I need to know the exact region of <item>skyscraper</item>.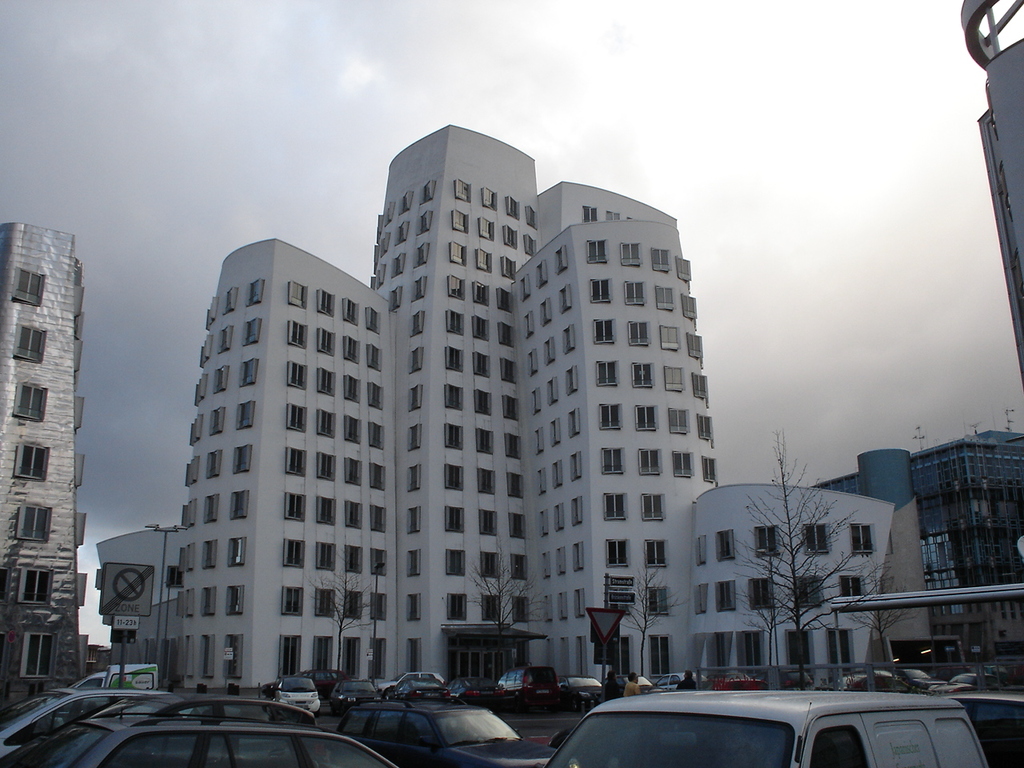
Region: [left=6, top=226, right=93, bottom=714].
